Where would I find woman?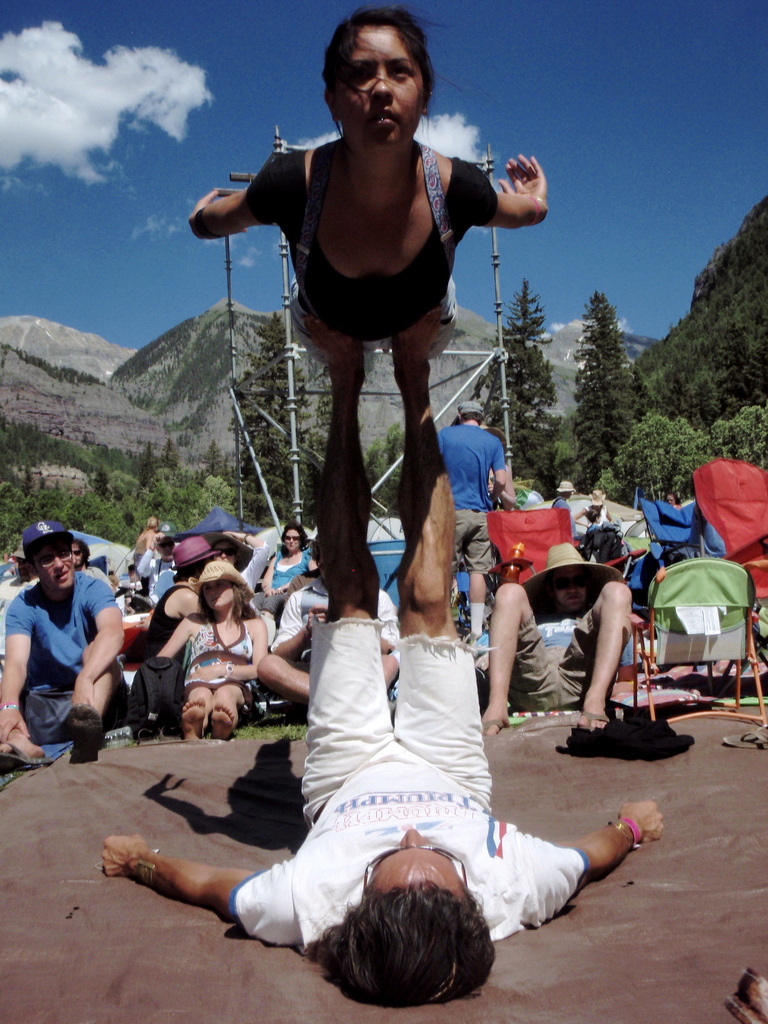
At crop(154, 560, 270, 740).
